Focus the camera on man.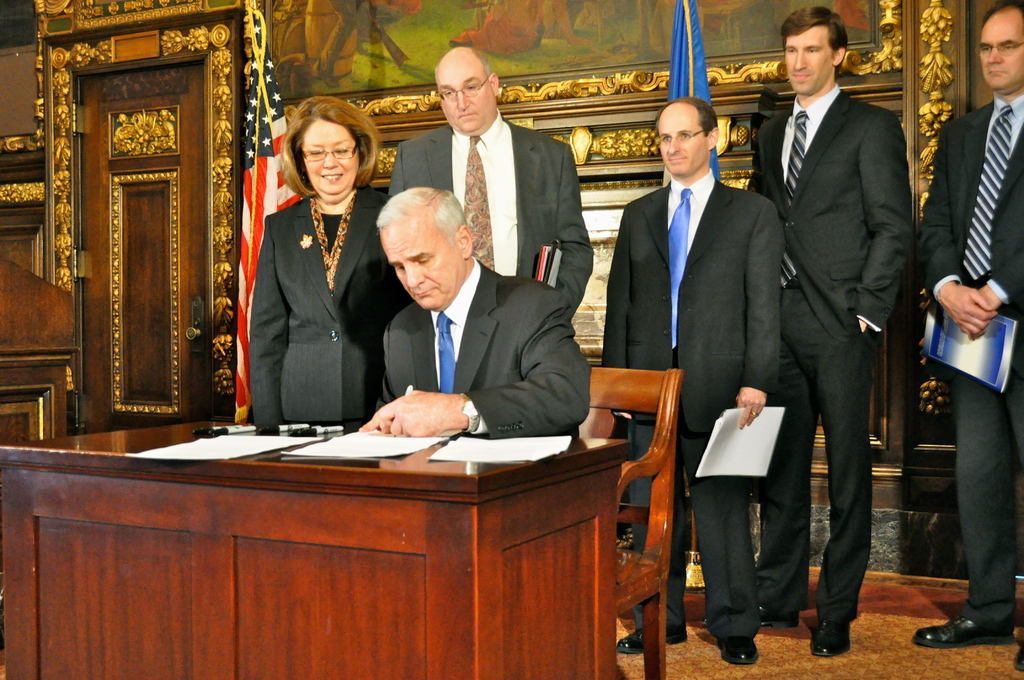
Focus region: bbox=(390, 46, 593, 321).
